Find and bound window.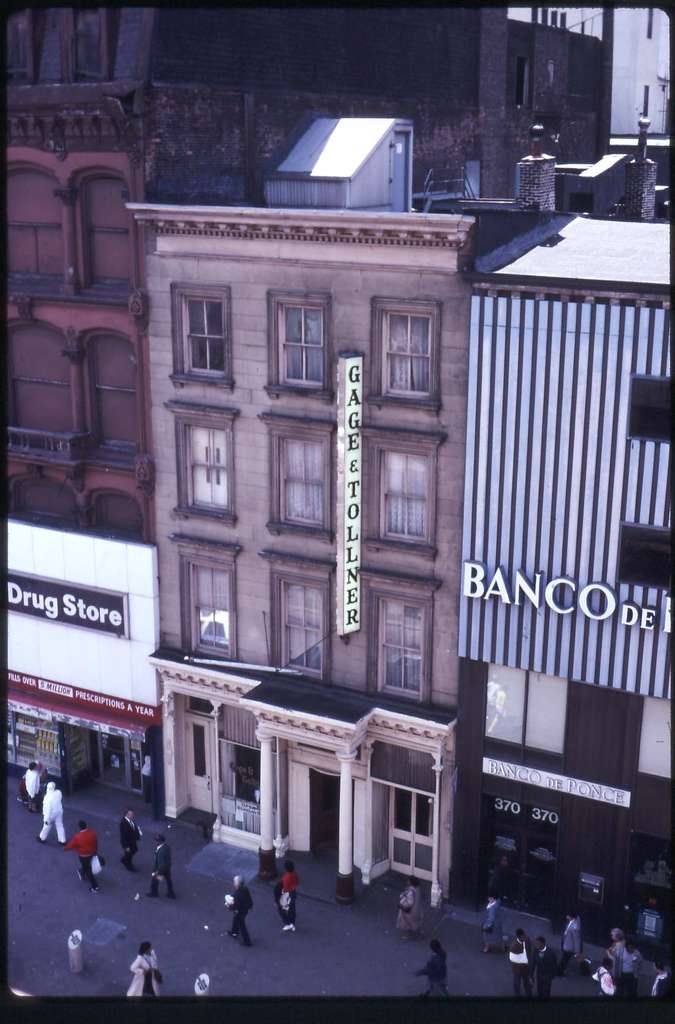
Bound: <region>480, 664, 571, 756</region>.
